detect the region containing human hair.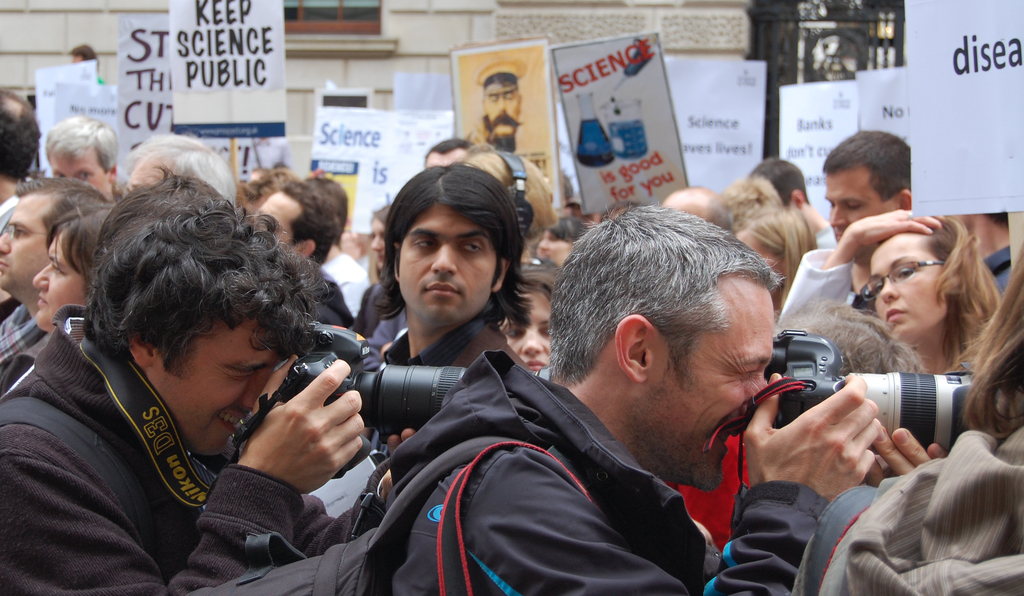
bbox=(372, 165, 527, 344).
